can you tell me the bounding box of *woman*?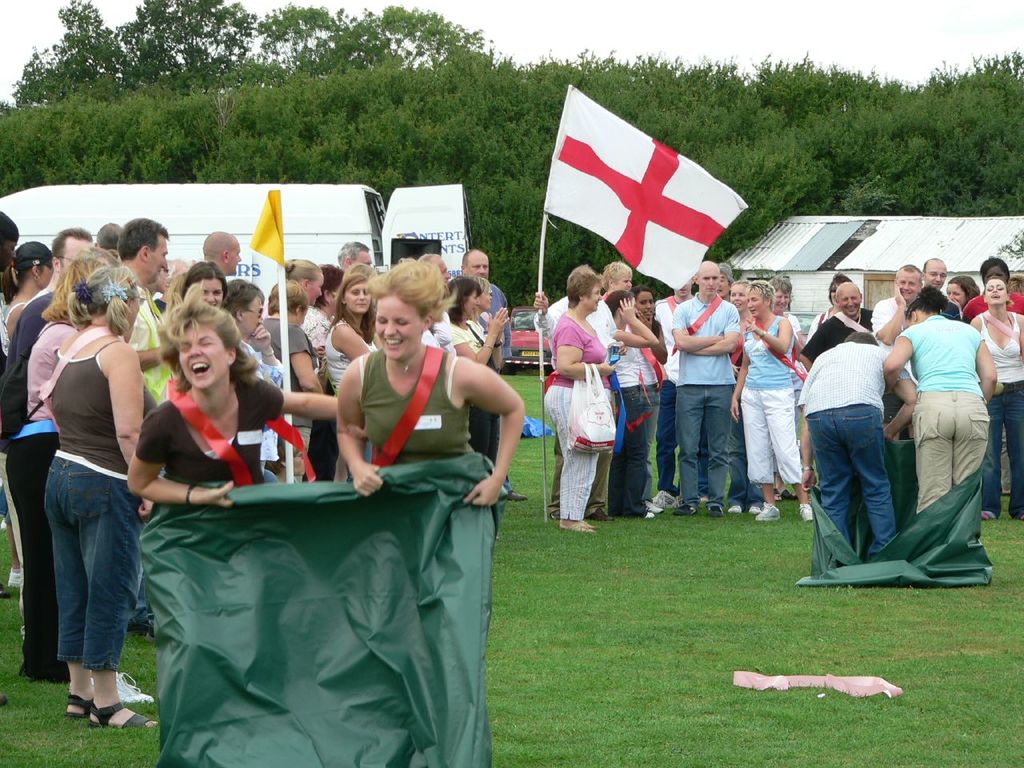
locate(881, 284, 996, 518).
